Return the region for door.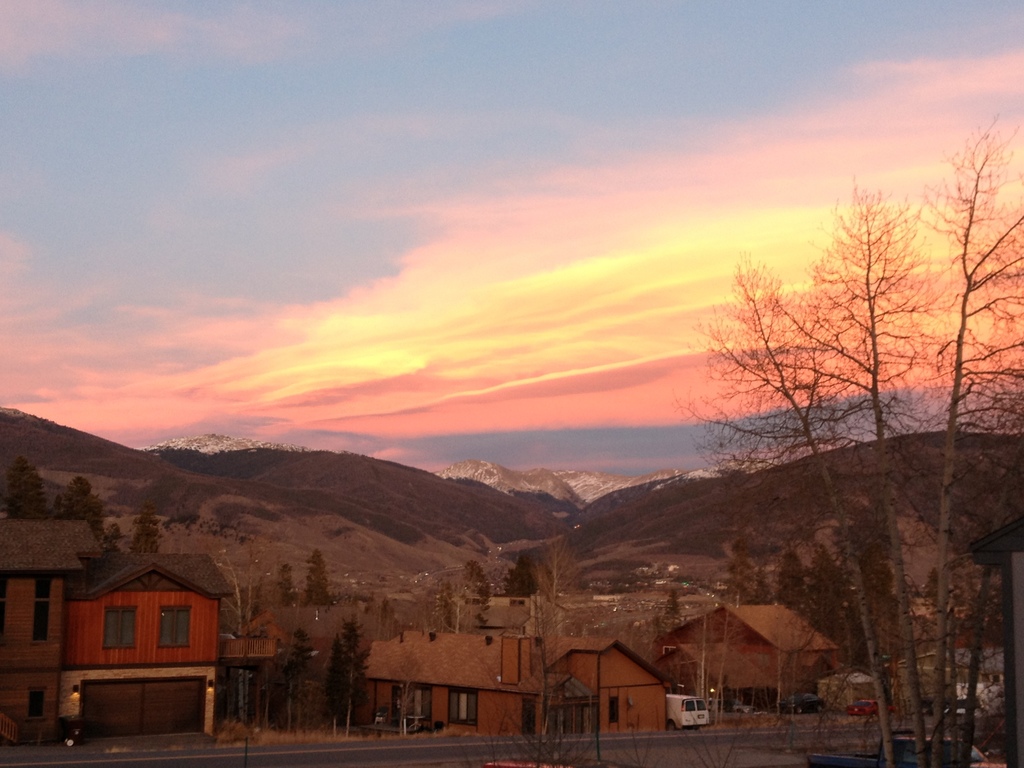
{"left": 143, "top": 677, "right": 200, "bottom": 732}.
